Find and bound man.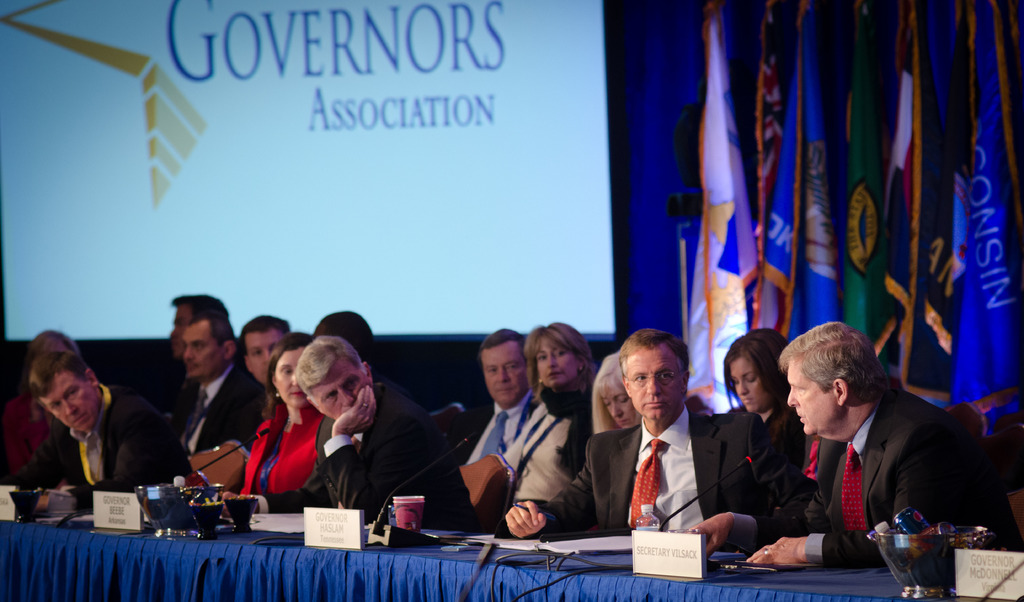
Bound: Rect(508, 331, 777, 535).
